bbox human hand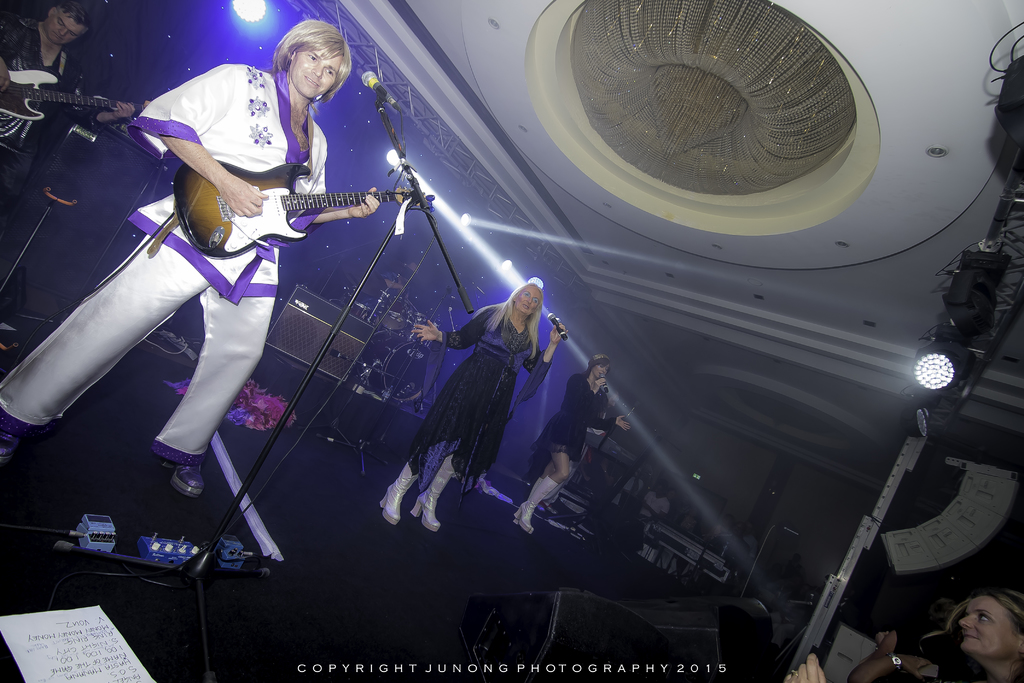
bbox(345, 186, 383, 215)
